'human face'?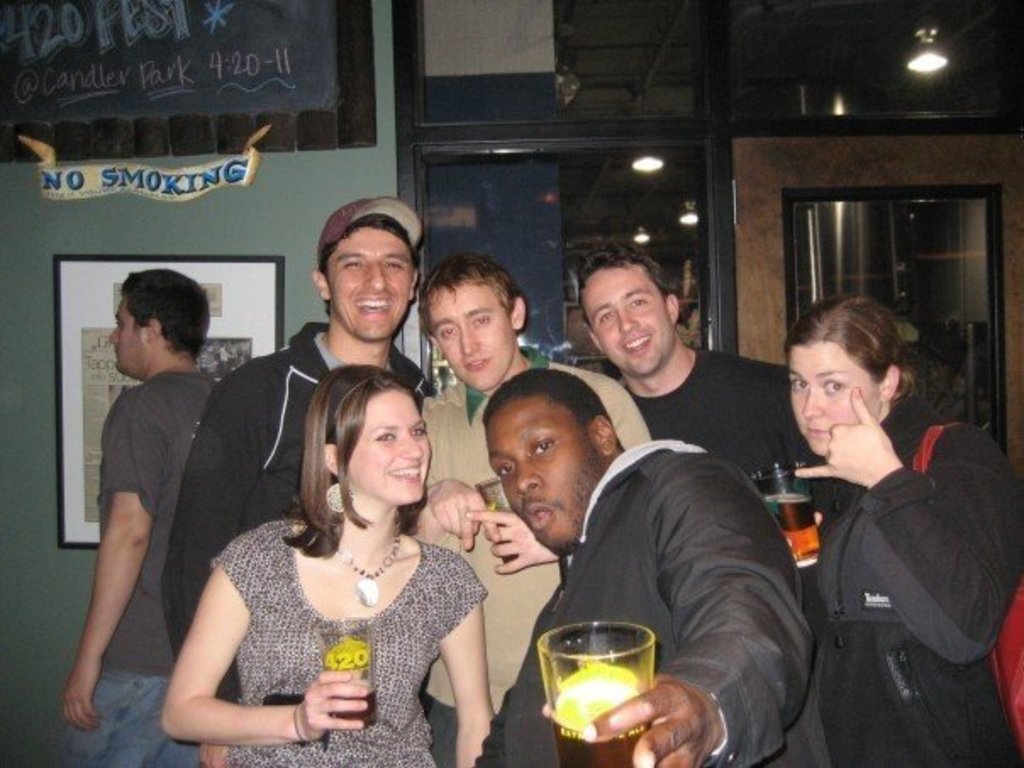
<region>783, 337, 878, 451</region>
